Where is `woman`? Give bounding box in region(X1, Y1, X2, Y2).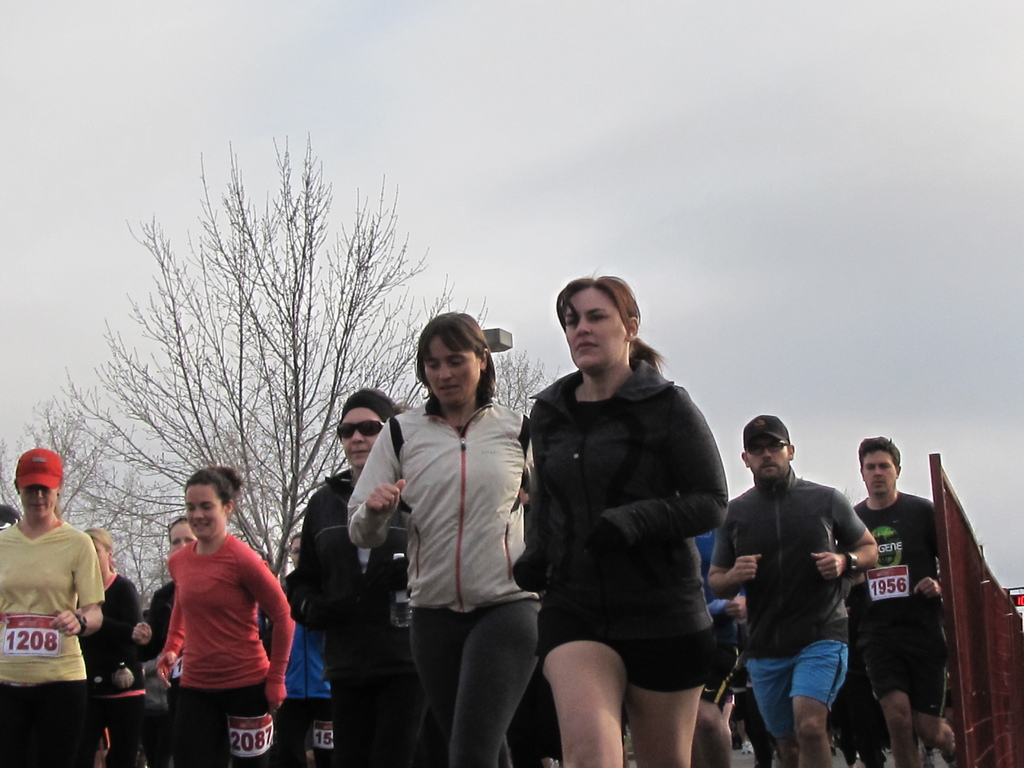
region(347, 306, 543, 766).
